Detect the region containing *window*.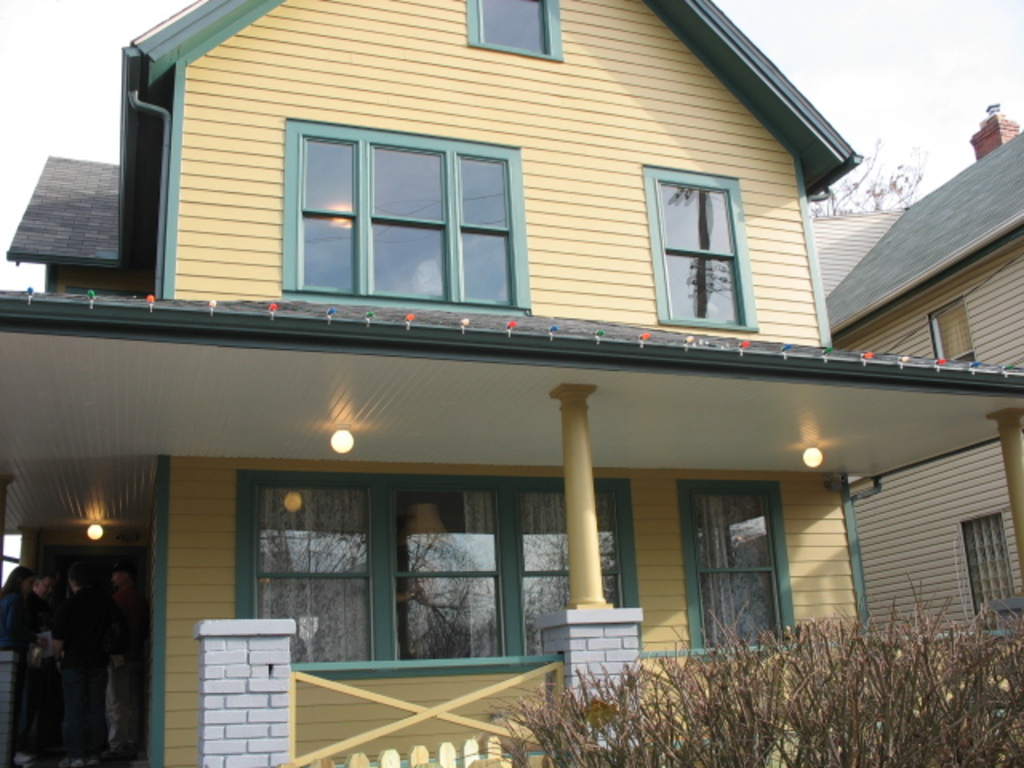
<bbox>654, 184, 755, 330</bbox>.
